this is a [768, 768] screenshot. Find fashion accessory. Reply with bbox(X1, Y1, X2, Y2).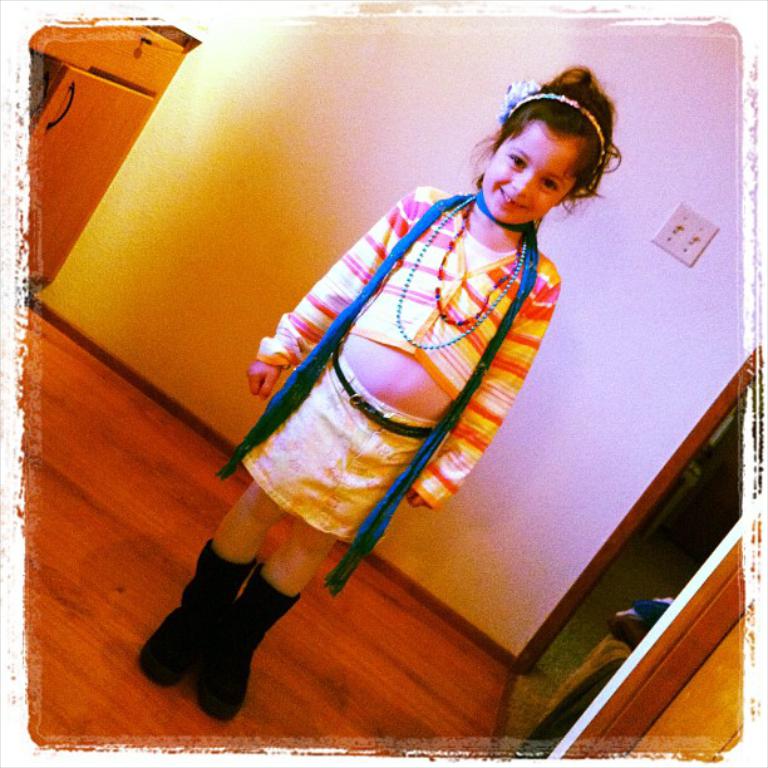
bbox(395, 192, 526, 353).
